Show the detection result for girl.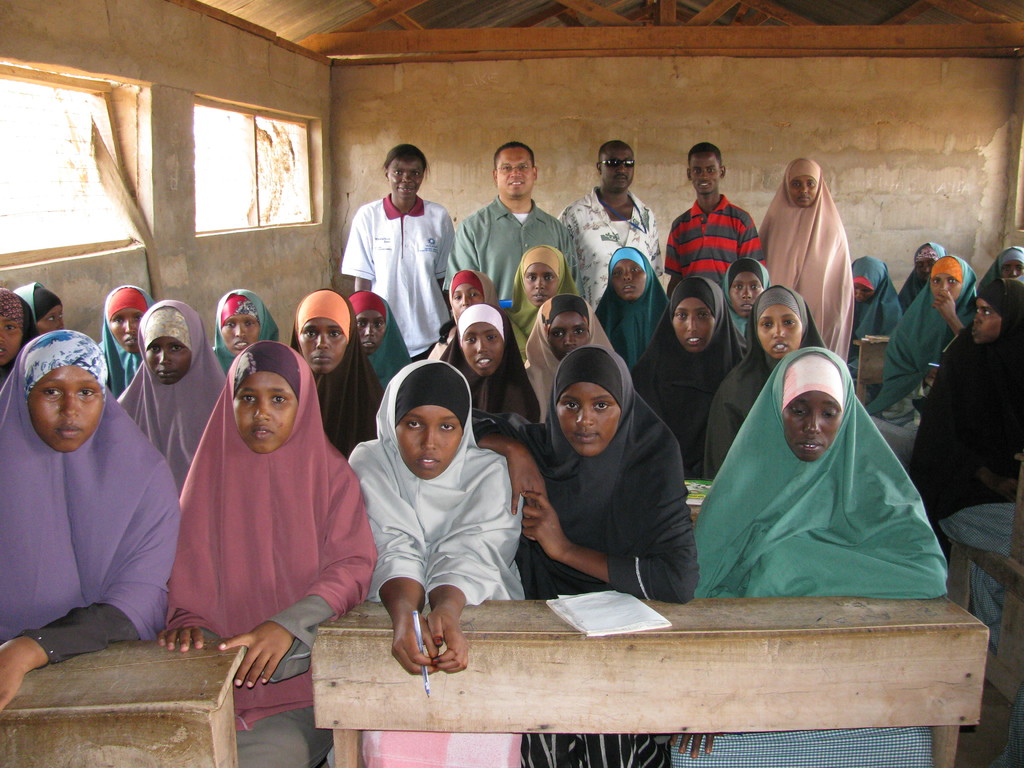
Rect(157, 340, 378, 767).
